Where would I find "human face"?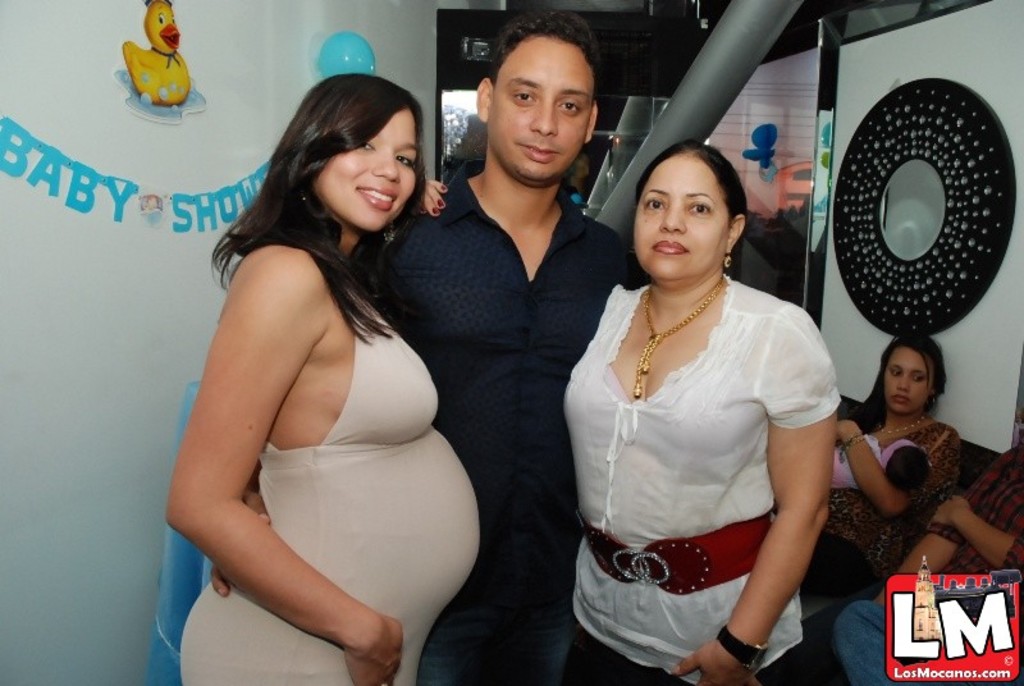
At box=[634, 155, 735, 279].
